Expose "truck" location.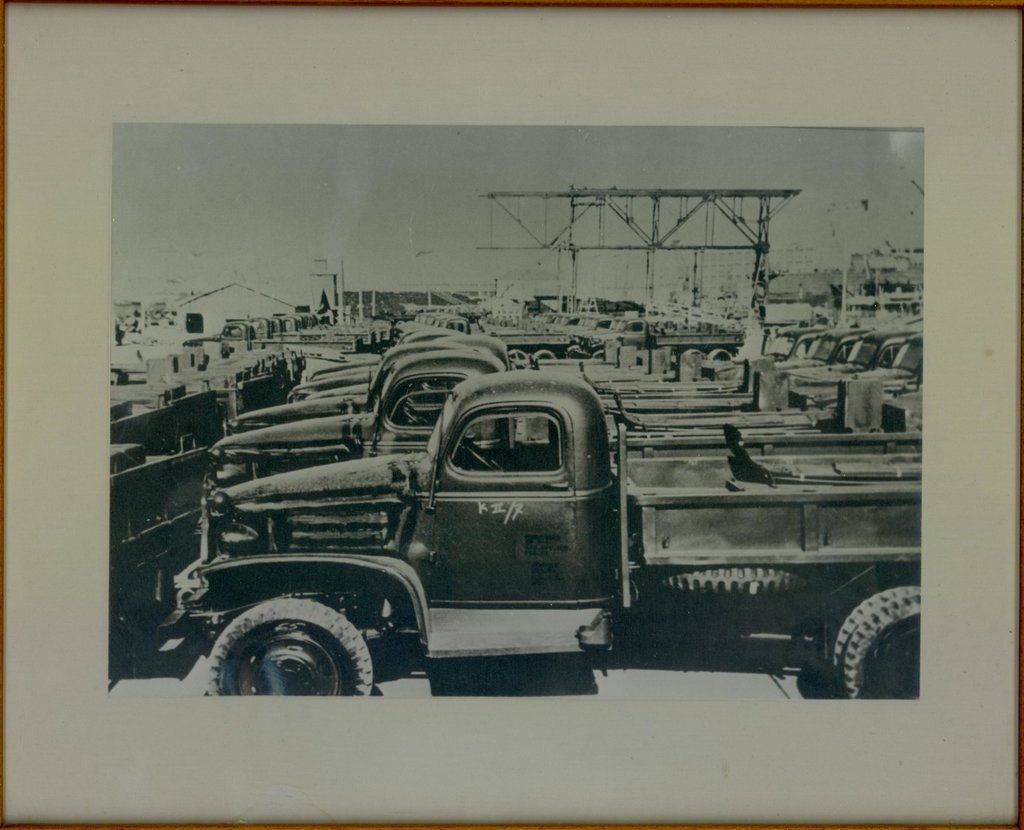
Exposed at bbox=[520, 311, 593, 348].
